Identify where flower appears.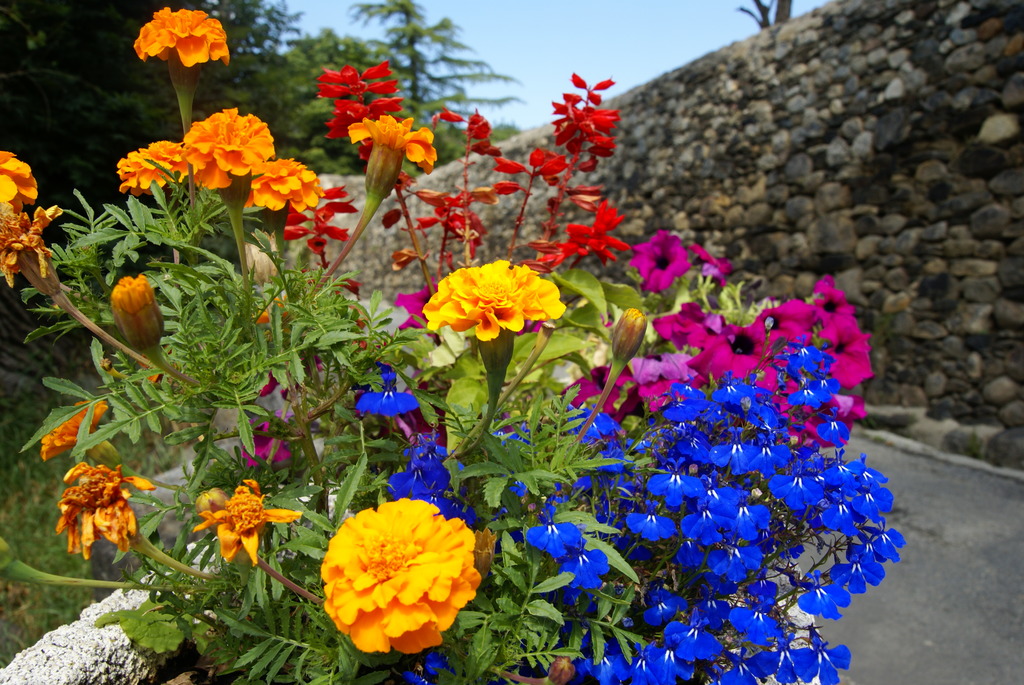
Appears at l=551, t=69, r=615, b=177.
